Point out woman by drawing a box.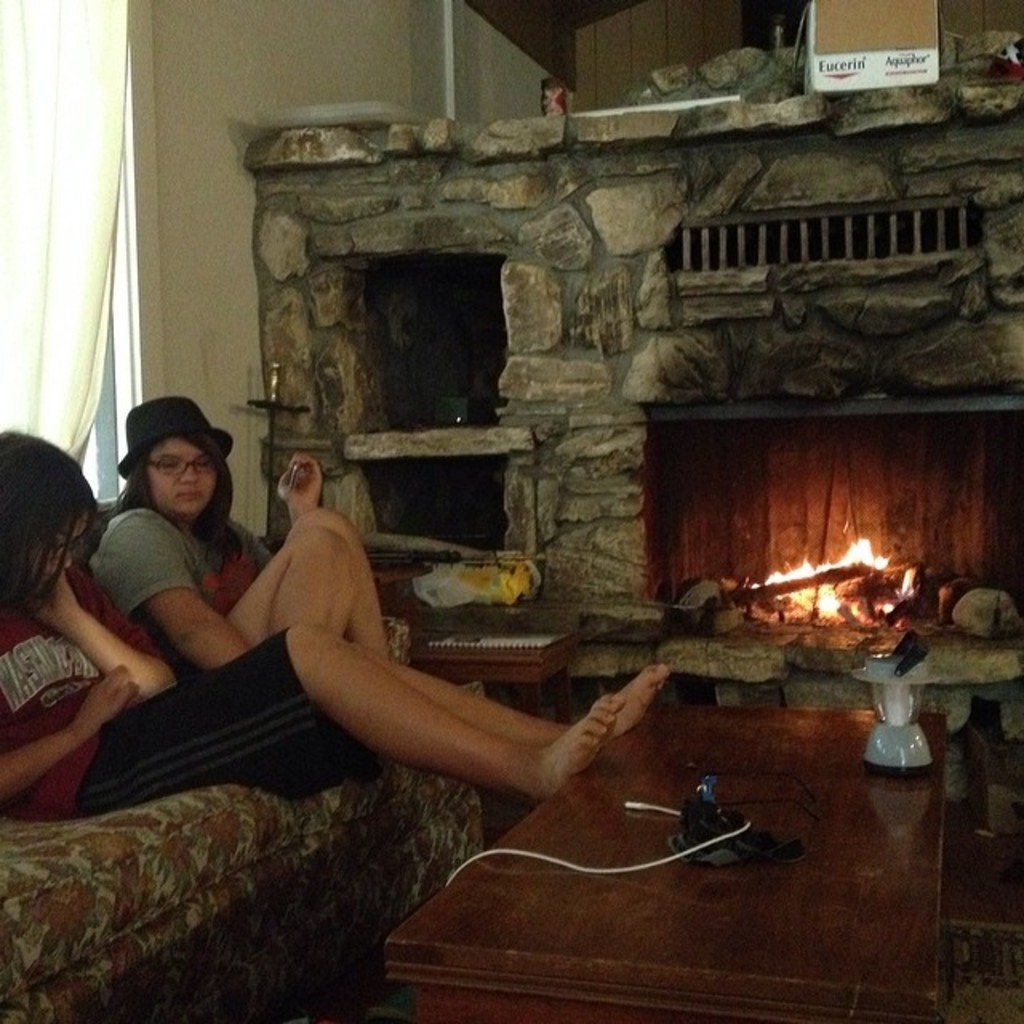
left=35, top=387, right=253, bottom=816.
